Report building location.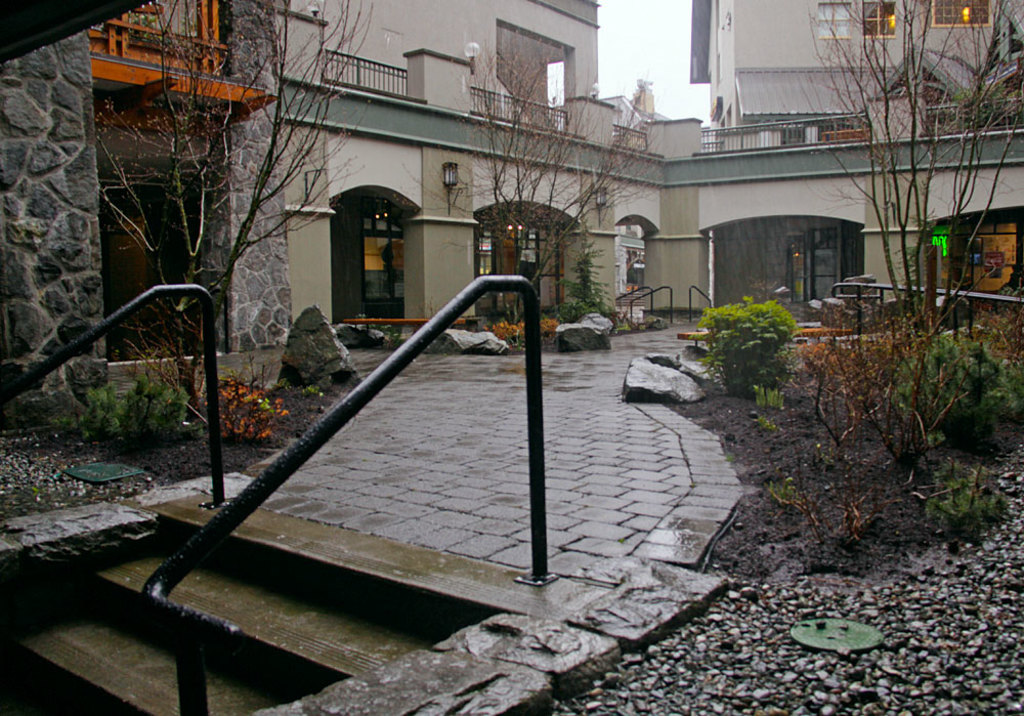
Report: (0,0,291,430).
